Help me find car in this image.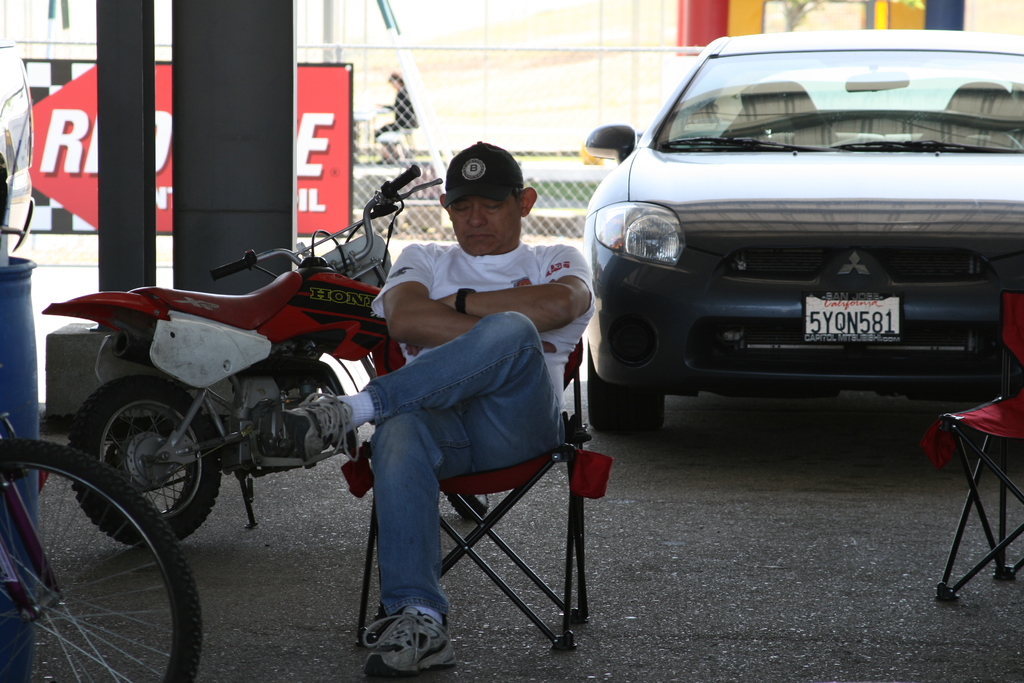
Found it: 579/33/1023/434.
